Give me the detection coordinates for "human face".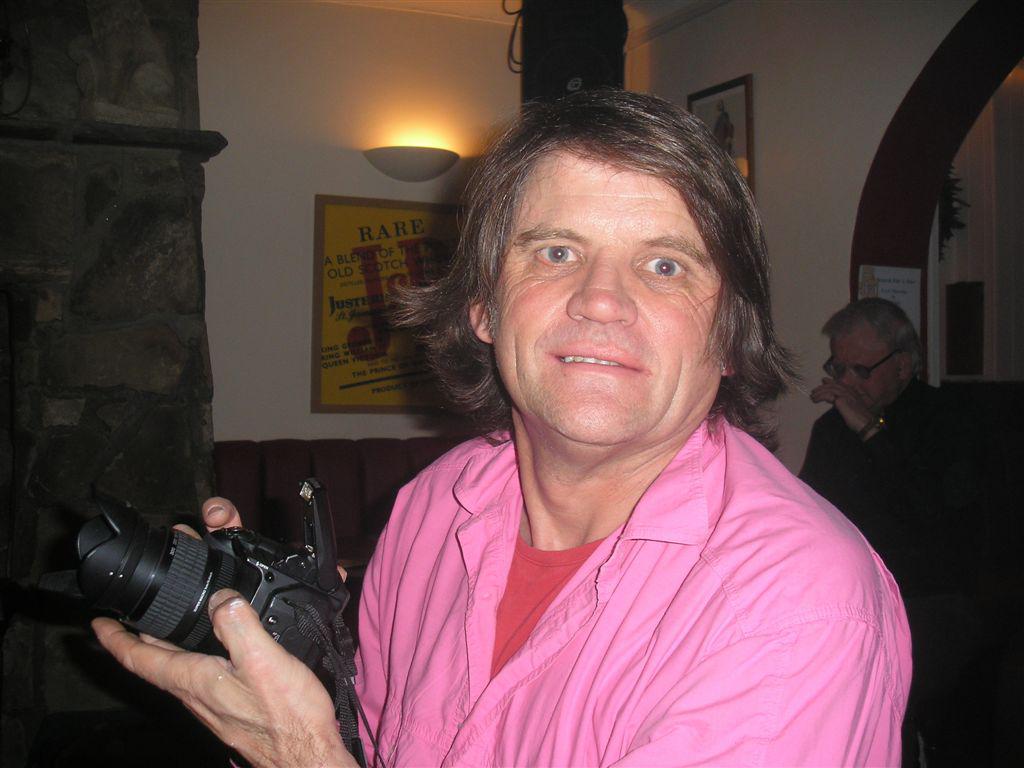
(832, 331, 894, 409).
